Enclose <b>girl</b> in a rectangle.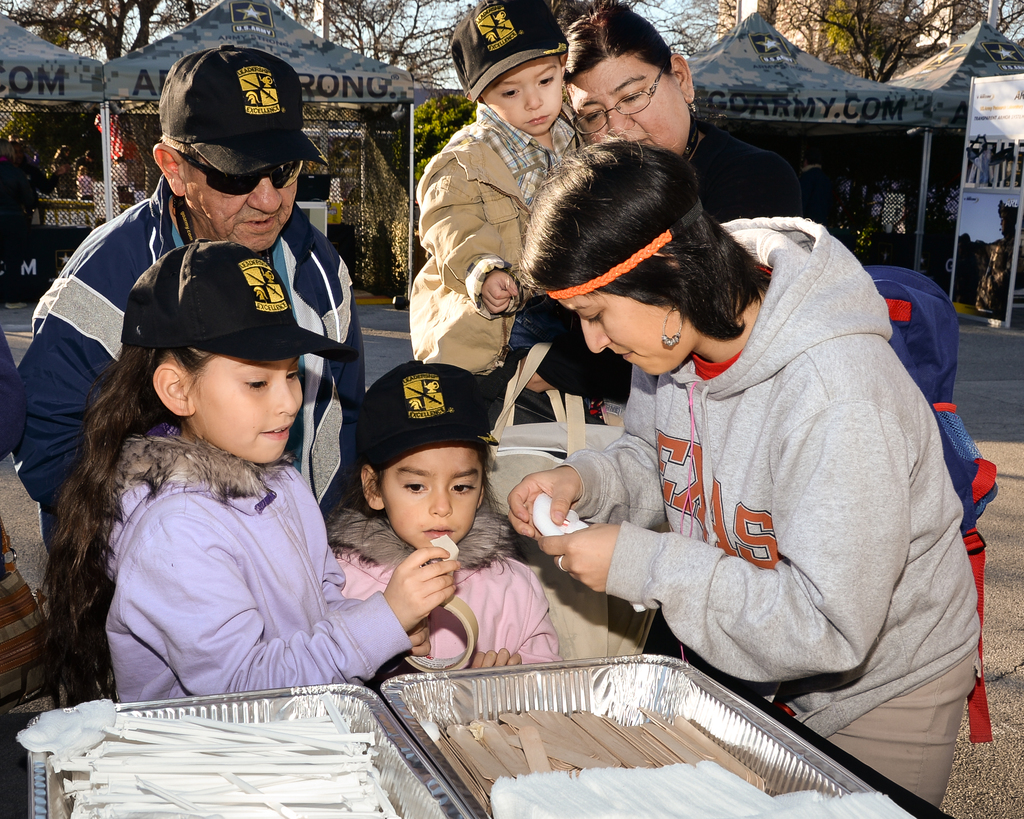
[508,111,980,811].
